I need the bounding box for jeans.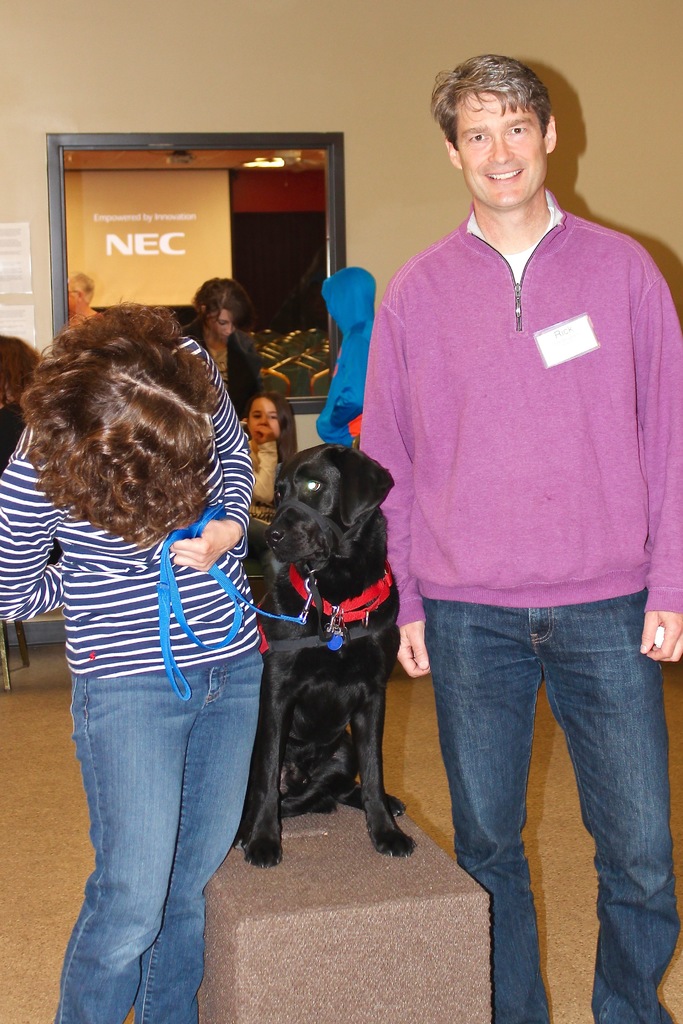
Here it is: (416, 579, 674, 1009).
